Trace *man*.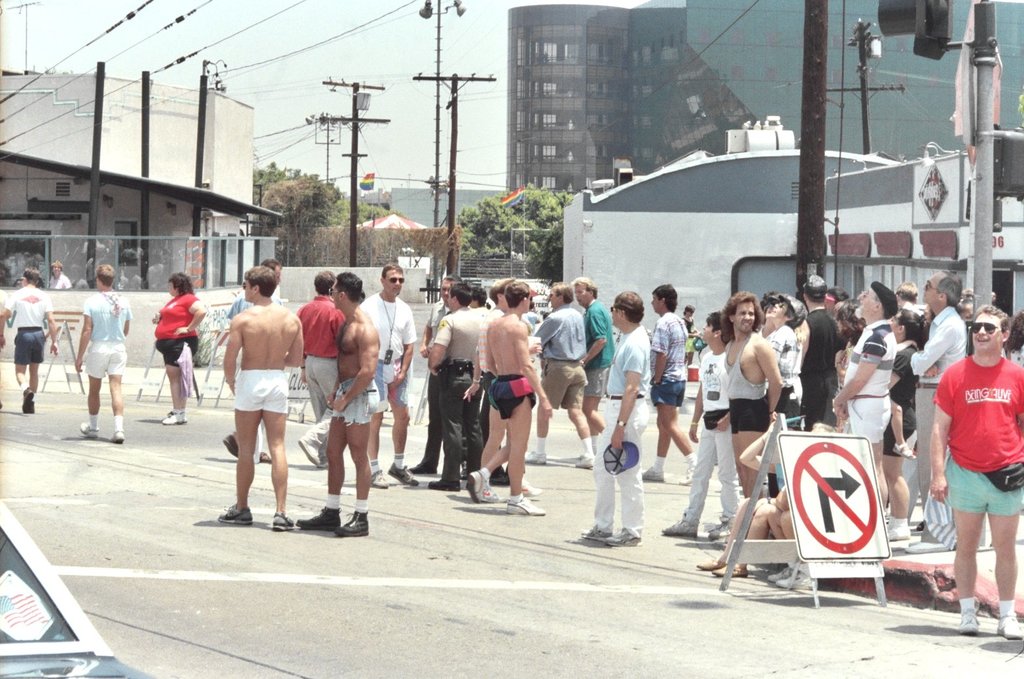
Traced to (x1=320, y1=274, x2=385, y2=541).
